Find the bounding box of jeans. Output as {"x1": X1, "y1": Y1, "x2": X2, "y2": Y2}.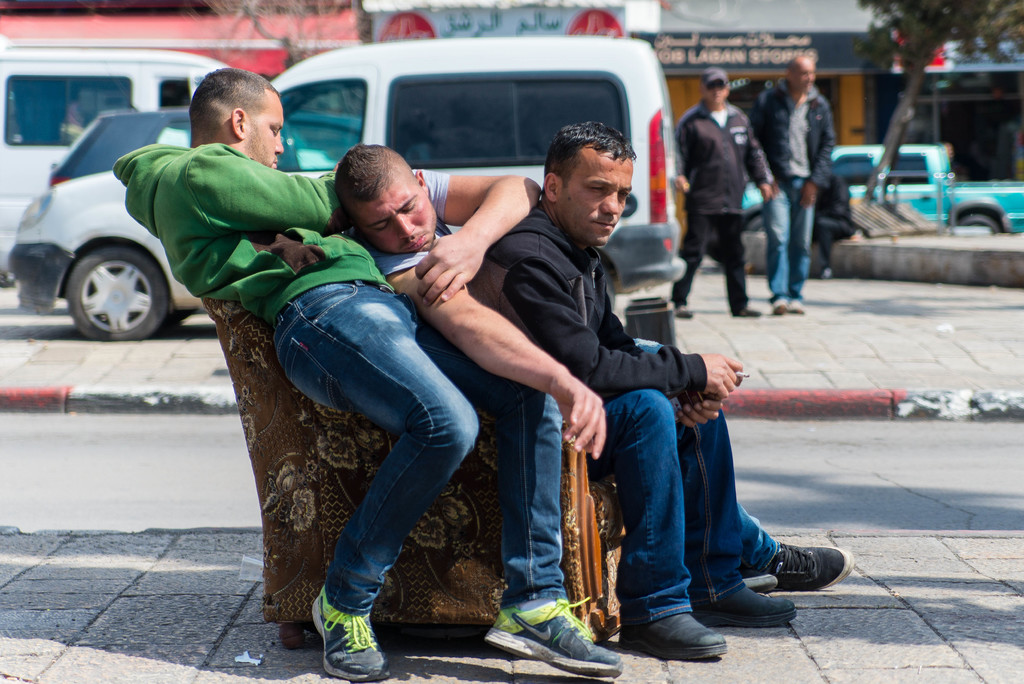
{"x1": 424, "y1": 326, "x2": 569, "y2": 598}.
